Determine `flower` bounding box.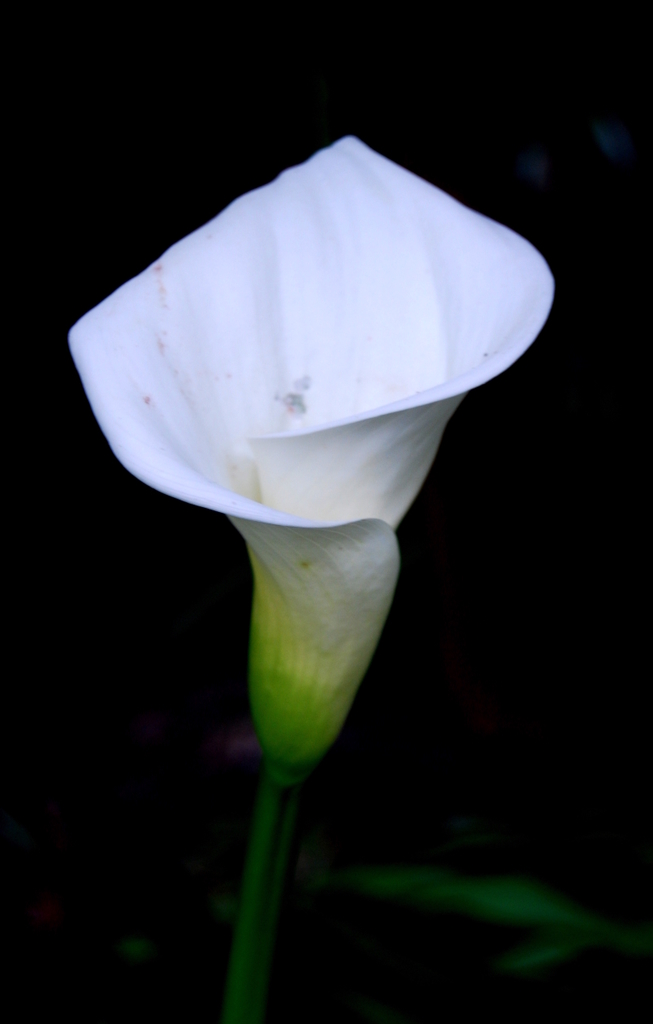
Determined: BBox(56, 100, 559, 811).
